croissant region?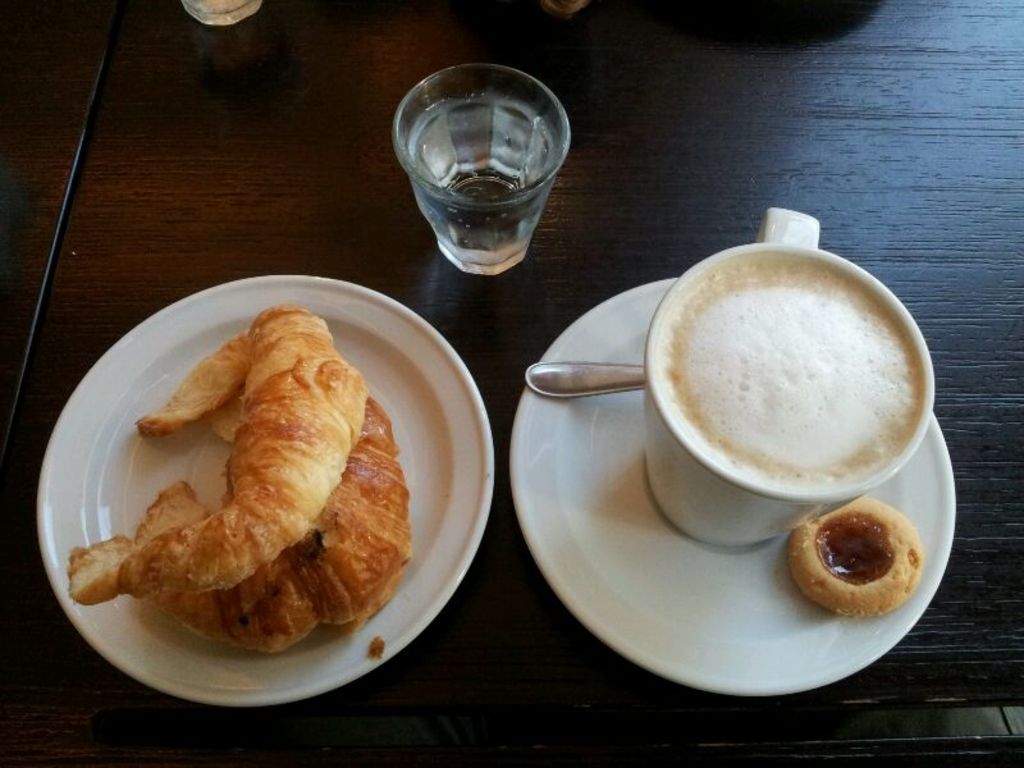
BBox(69, 305, 367, 604)
